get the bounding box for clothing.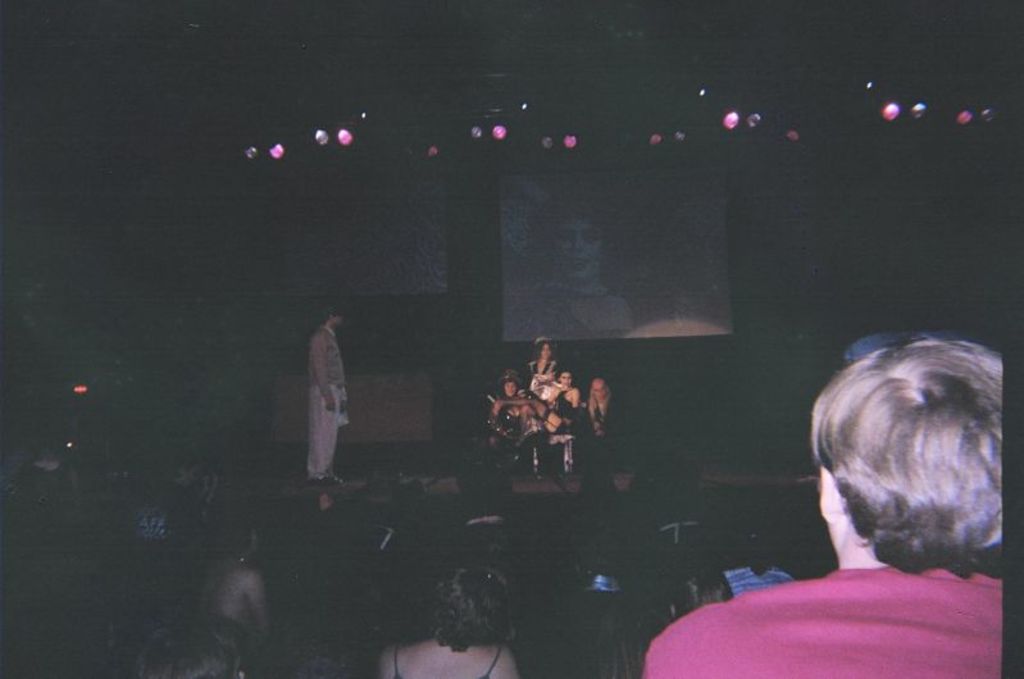
left=720, top=566, right=800, bottom=593.
